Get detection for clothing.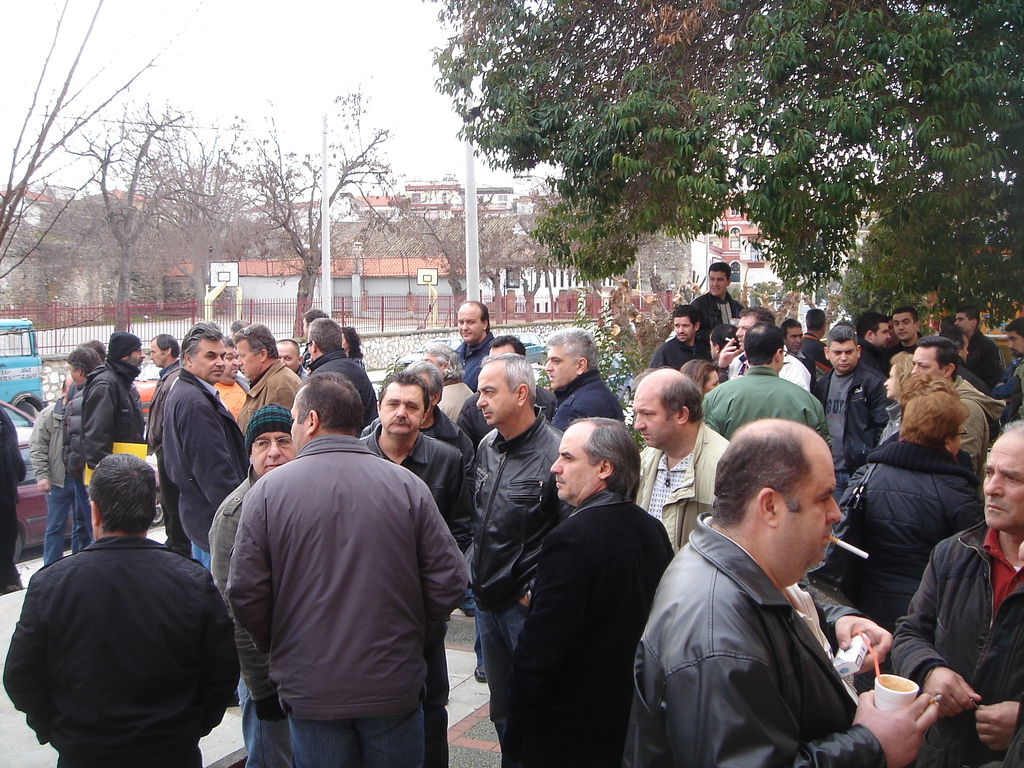
Detection: <region>6, 529, 245, 763</region>.
